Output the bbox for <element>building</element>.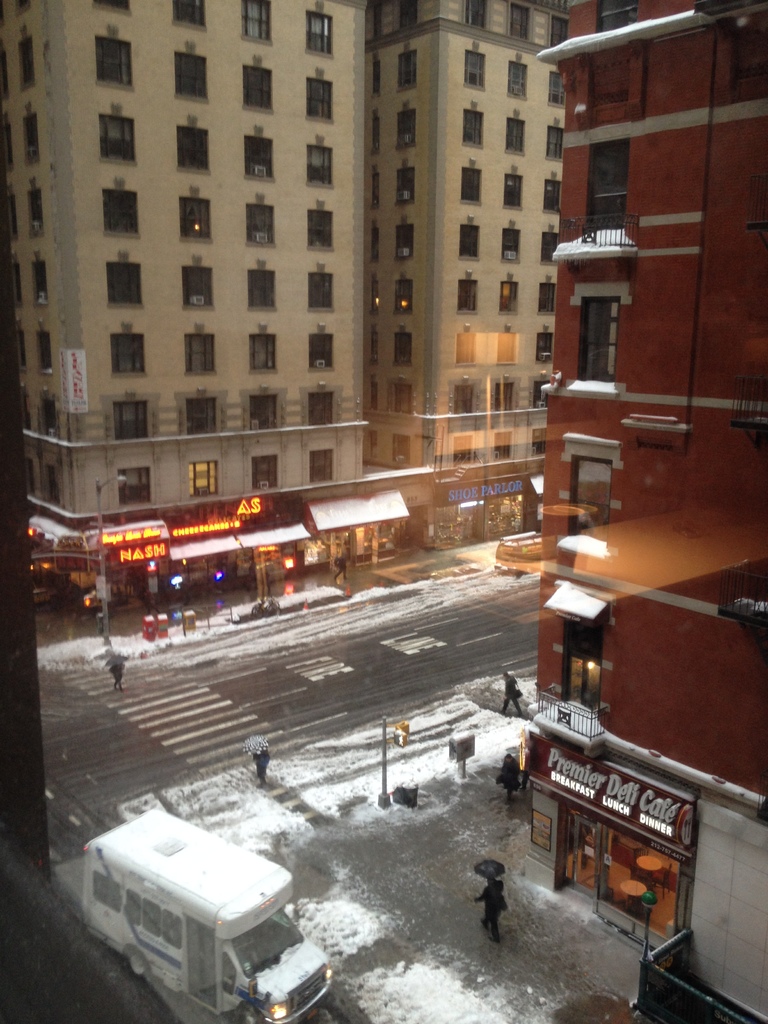
[left=527, top=0, right=767, bottom=1009].
